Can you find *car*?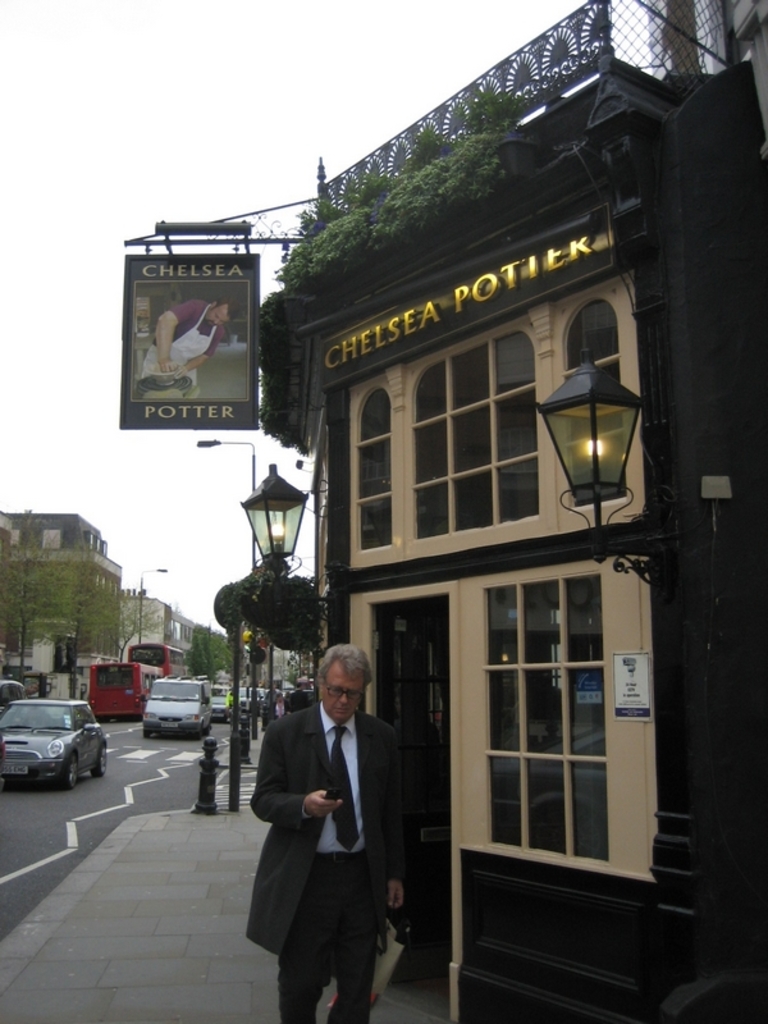
Yes, bounding box: l=4, t=694, r=101, b=791.
